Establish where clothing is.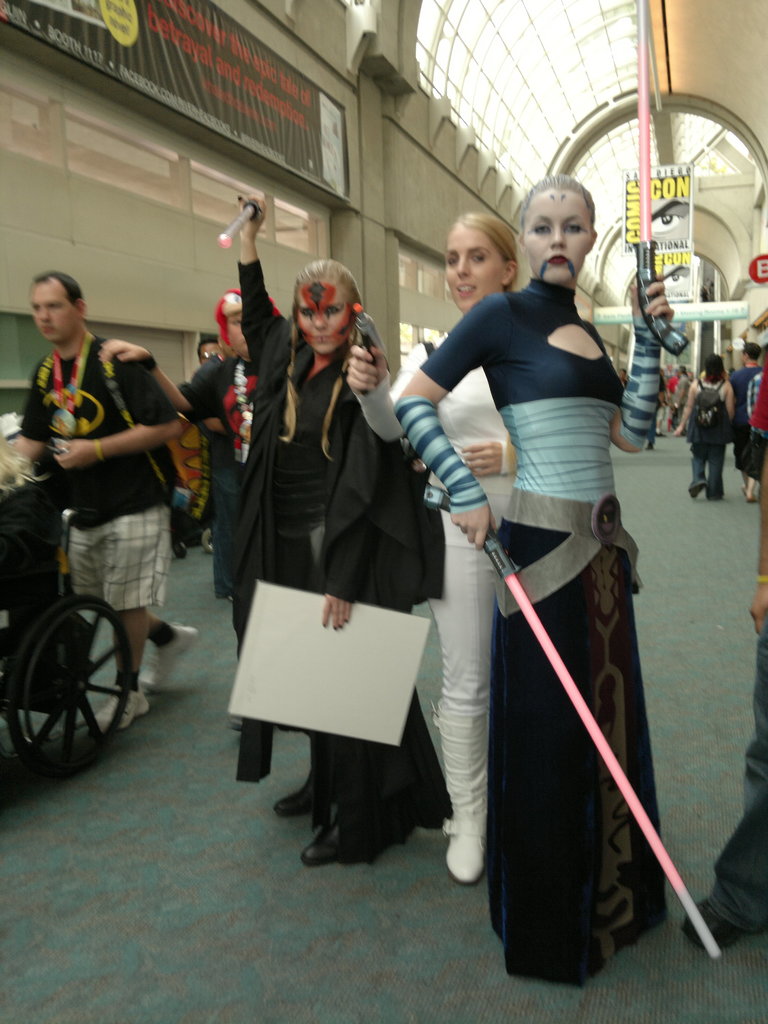
Established at box(219, 252, 380, 826).
